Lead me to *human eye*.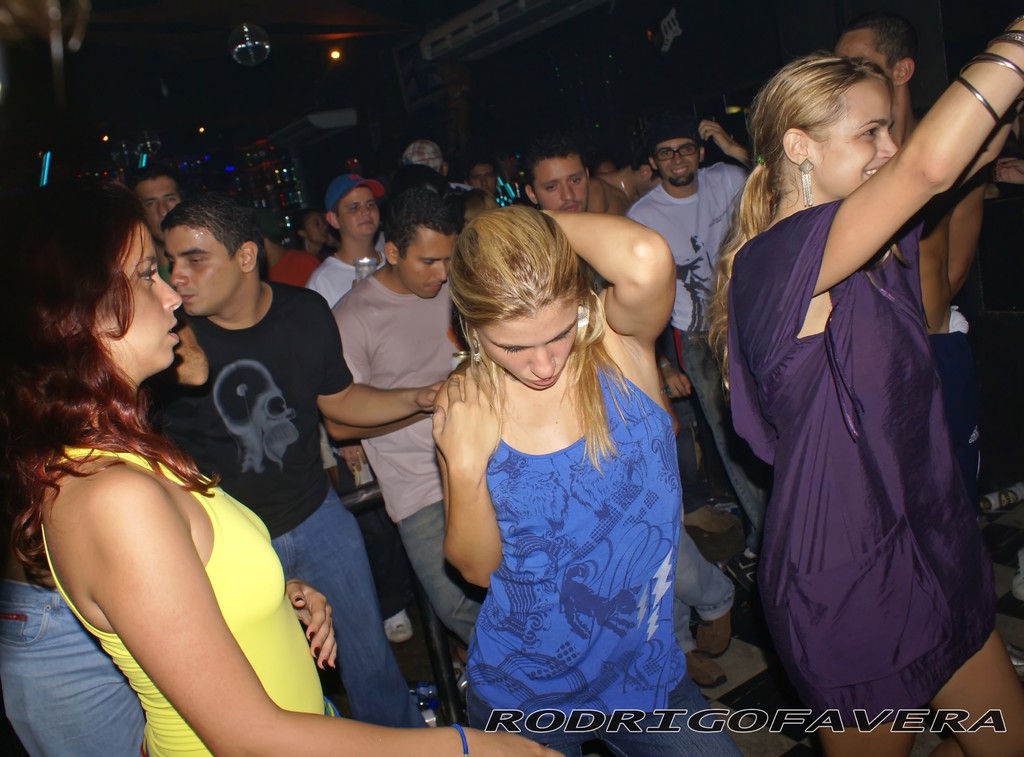
Lead to bbox=[135, 266, 157, 286].
